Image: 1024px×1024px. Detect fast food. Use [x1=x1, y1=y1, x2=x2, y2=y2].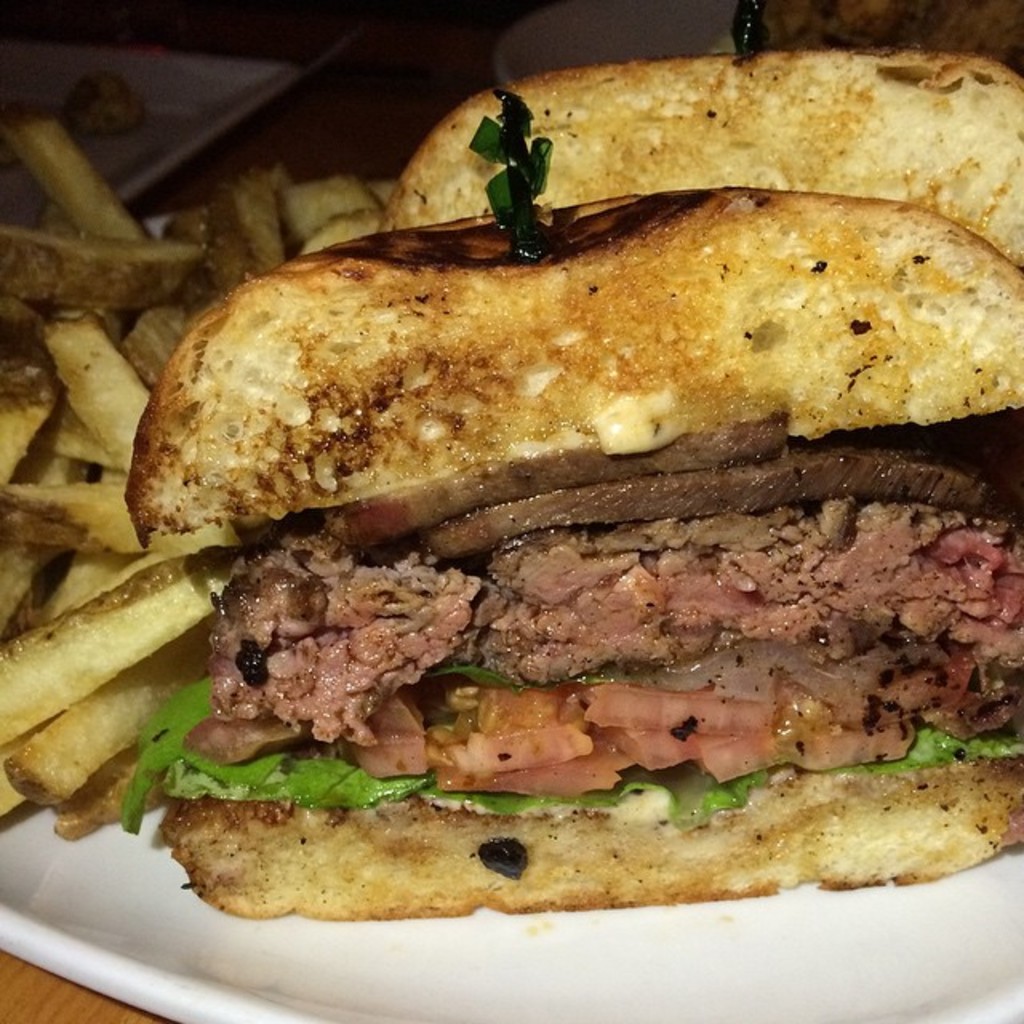
[x1=90, y1=165, x2=1014, y2=890].
